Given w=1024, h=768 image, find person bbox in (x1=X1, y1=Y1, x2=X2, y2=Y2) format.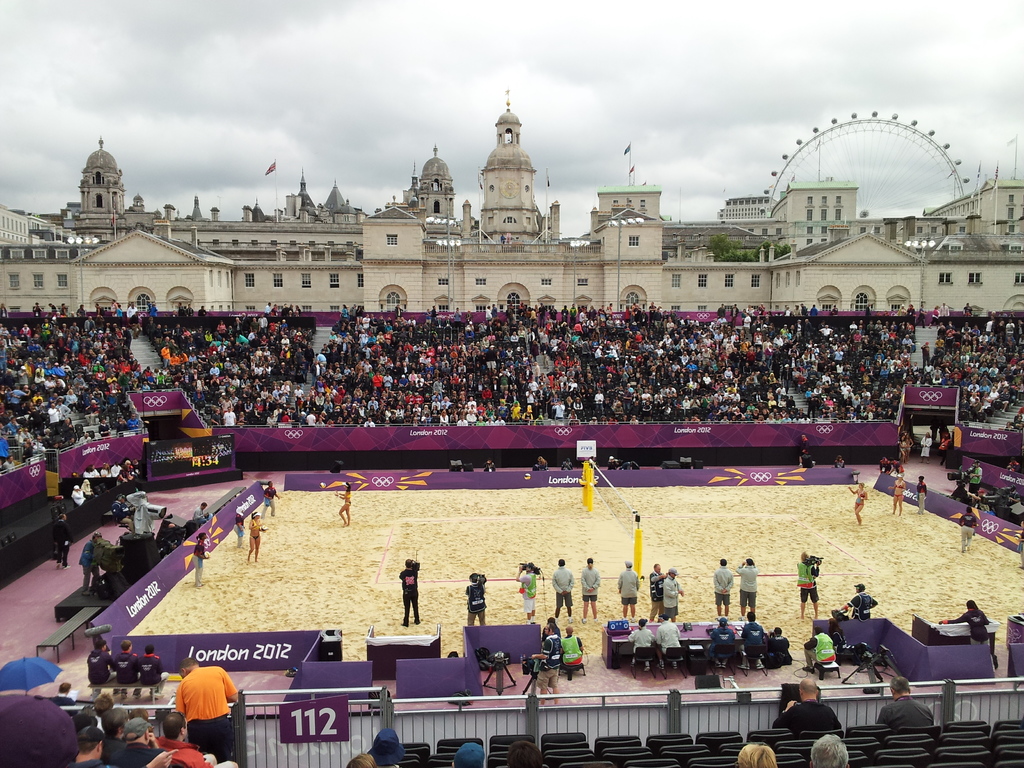
(x1=655, y1=611, x2=680, y2=676).
